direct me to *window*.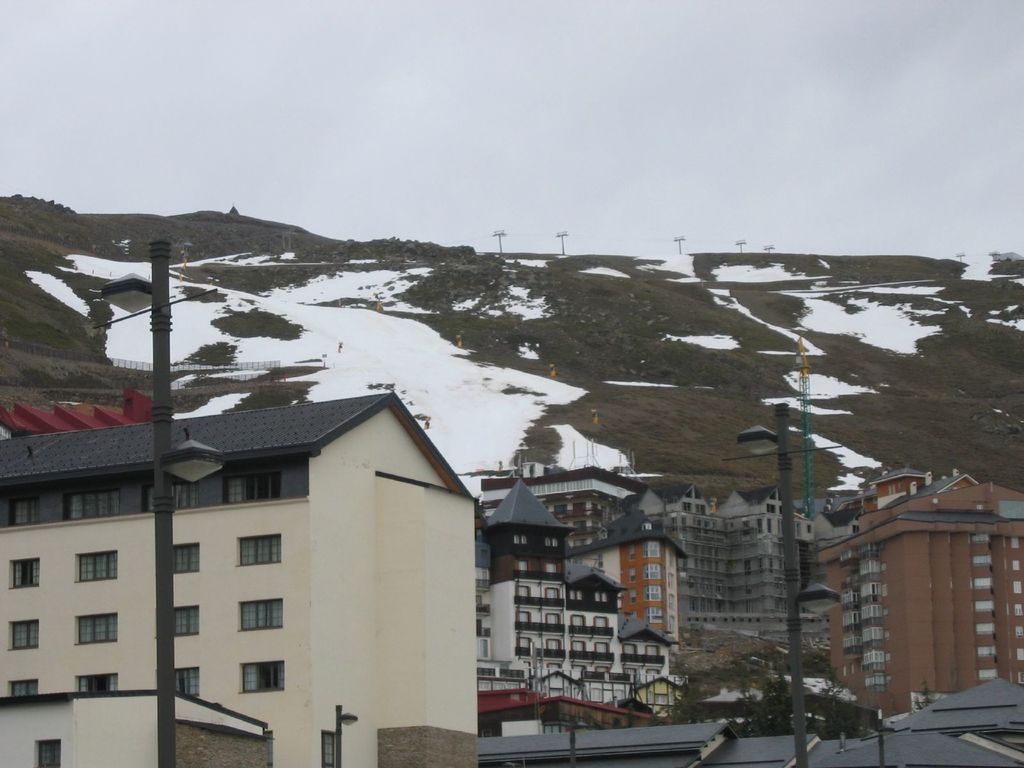
Direction: locate(547, 614, 561, 627).
